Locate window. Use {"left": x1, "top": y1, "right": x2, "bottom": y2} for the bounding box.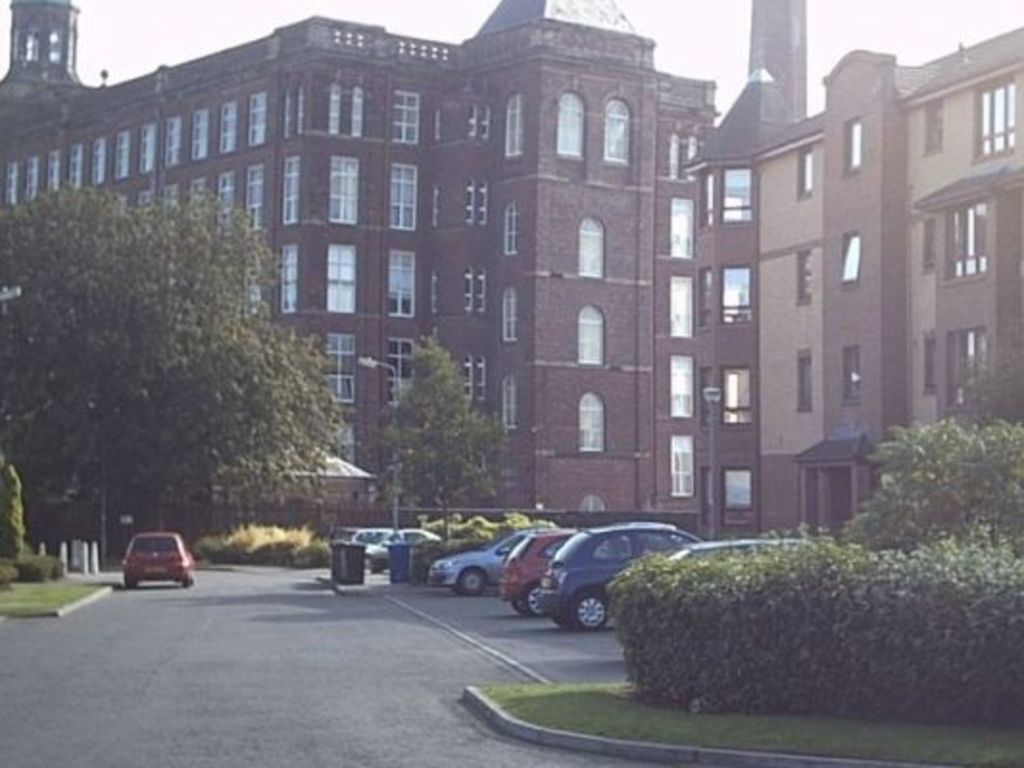
{"left": 670, "top": 349, "right": 694, "bottom": 415}.
